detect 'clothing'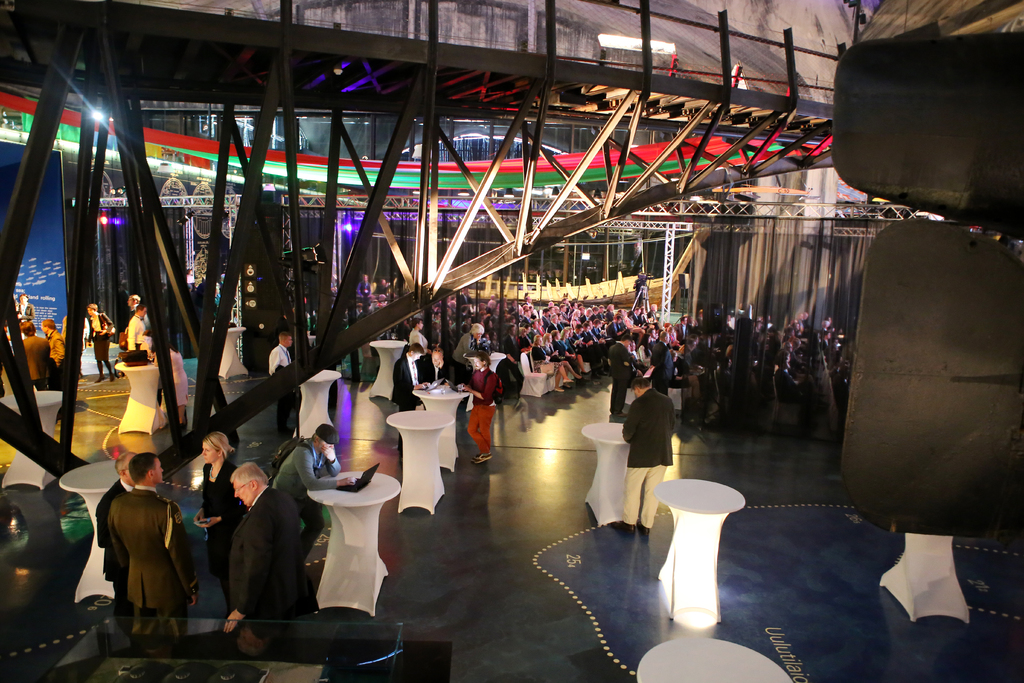
(left=268, top=343, right=298, bottom=431)
